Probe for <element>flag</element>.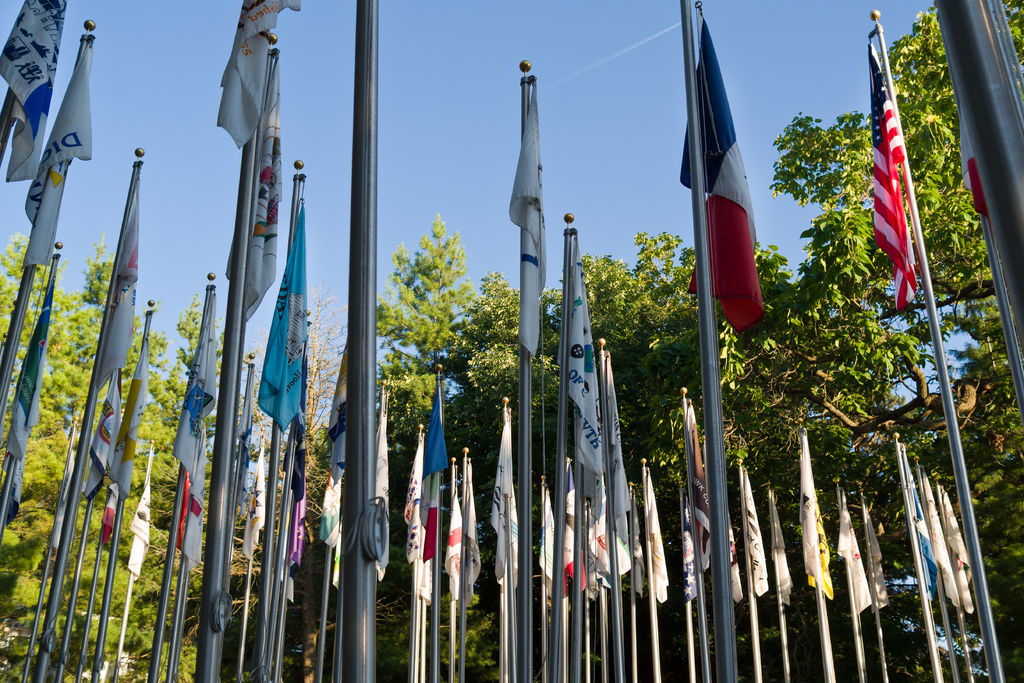
Probe result: {"left": 211, "top": 0, "right": 307, "bottom": 152}.
